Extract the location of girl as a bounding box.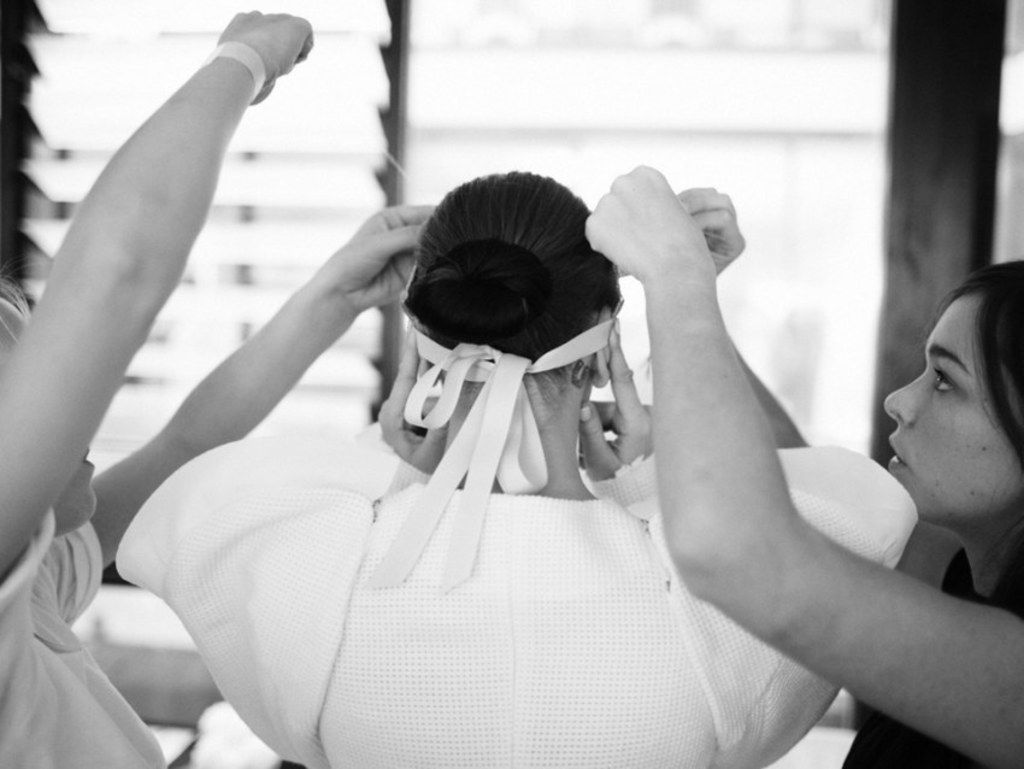
x1=625 y1=163 x2=1023 y2=768.
